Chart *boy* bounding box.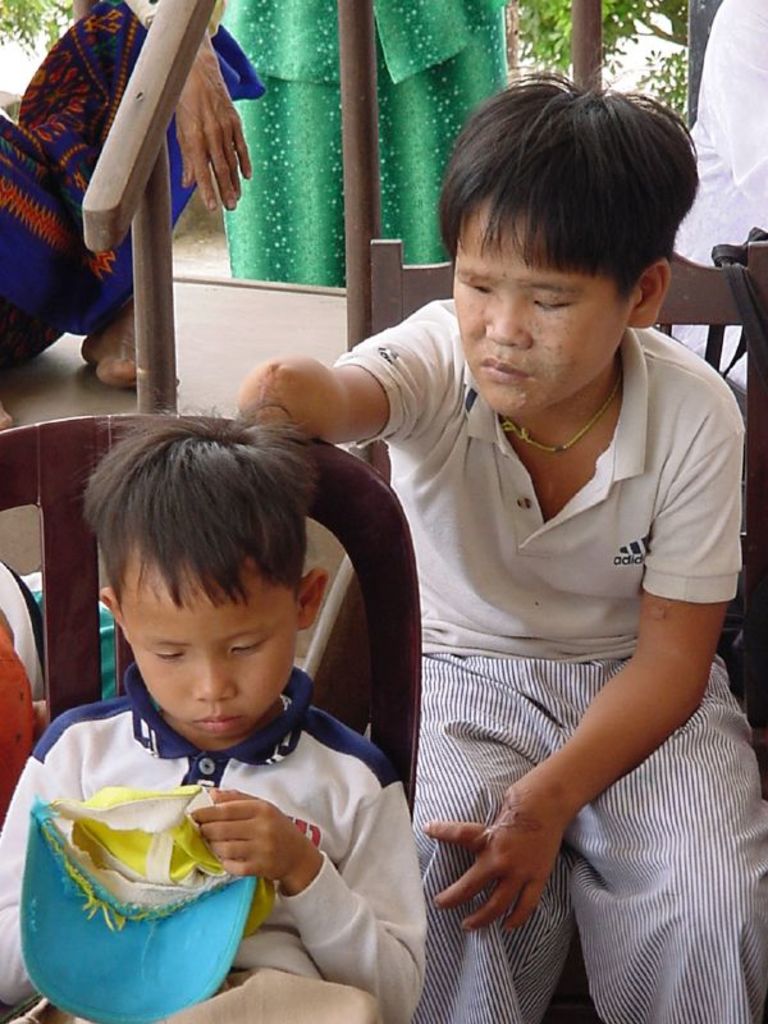
Charted: crop(0, 396, 430, 1023).
